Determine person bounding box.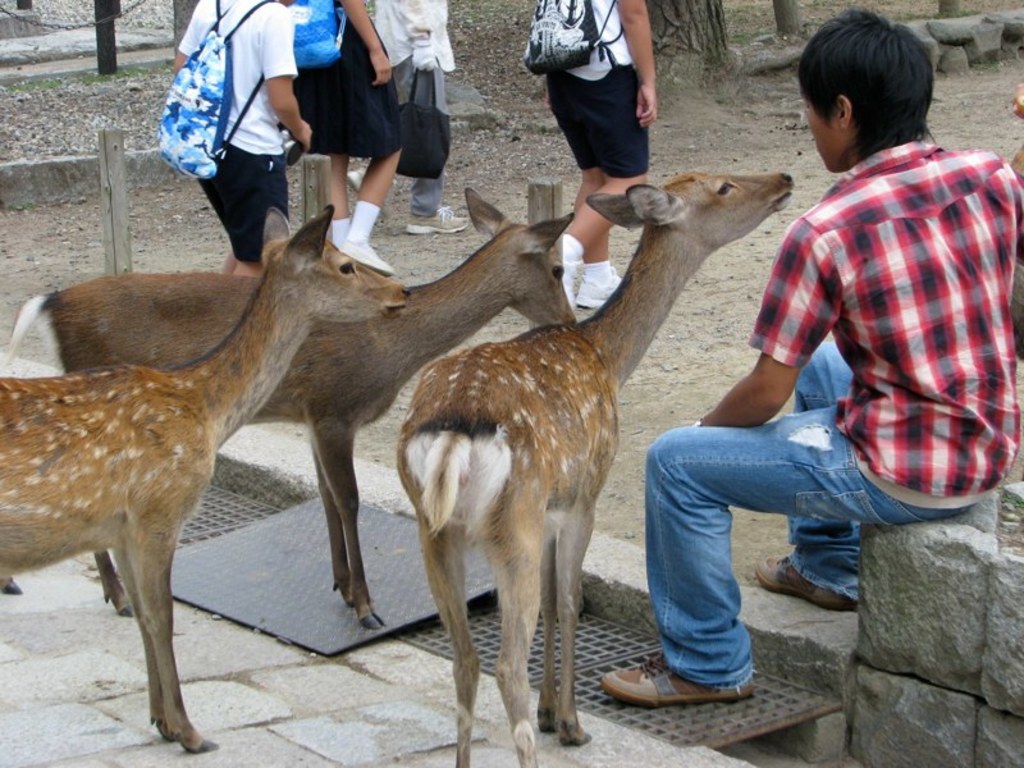
Determined: <region>374, 0, 465, 230</region>.
